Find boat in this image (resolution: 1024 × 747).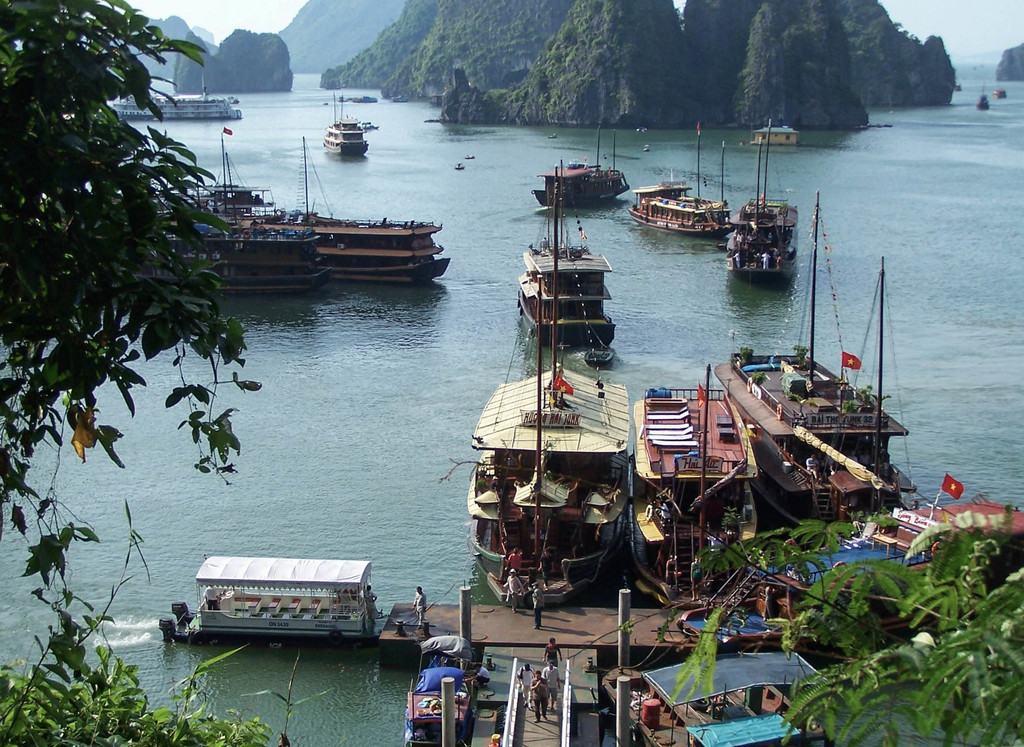
(left=623, top=126, right=735, bottom=236).
